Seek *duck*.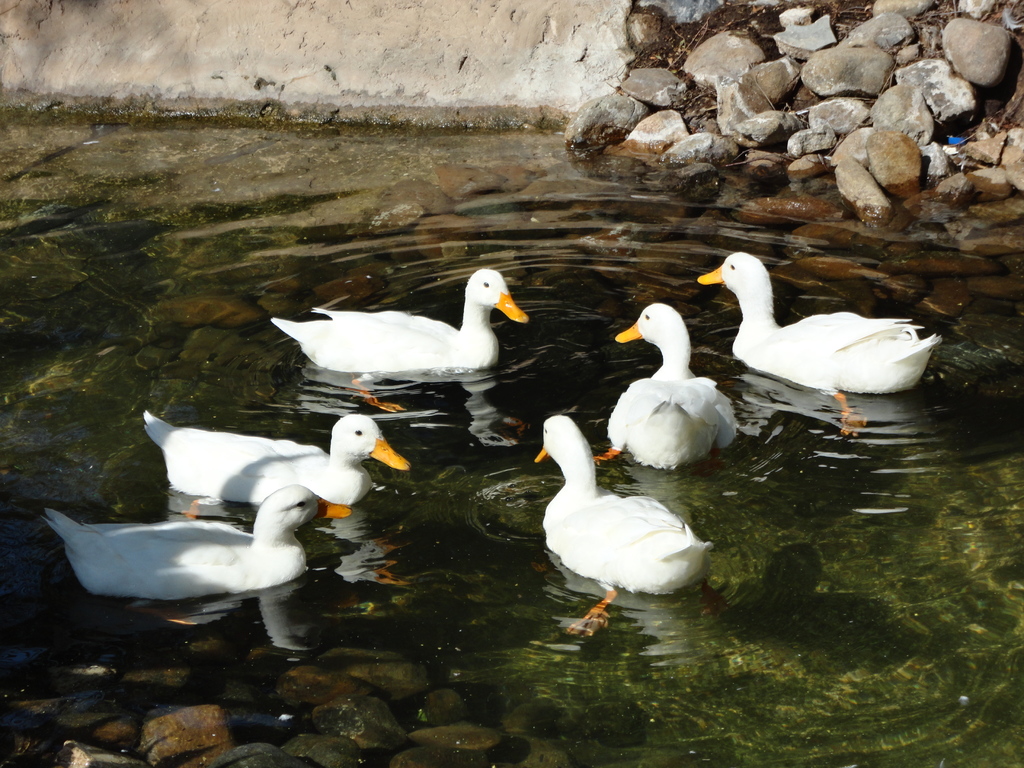
[left=685, top=244, right=948, bottom=445].
